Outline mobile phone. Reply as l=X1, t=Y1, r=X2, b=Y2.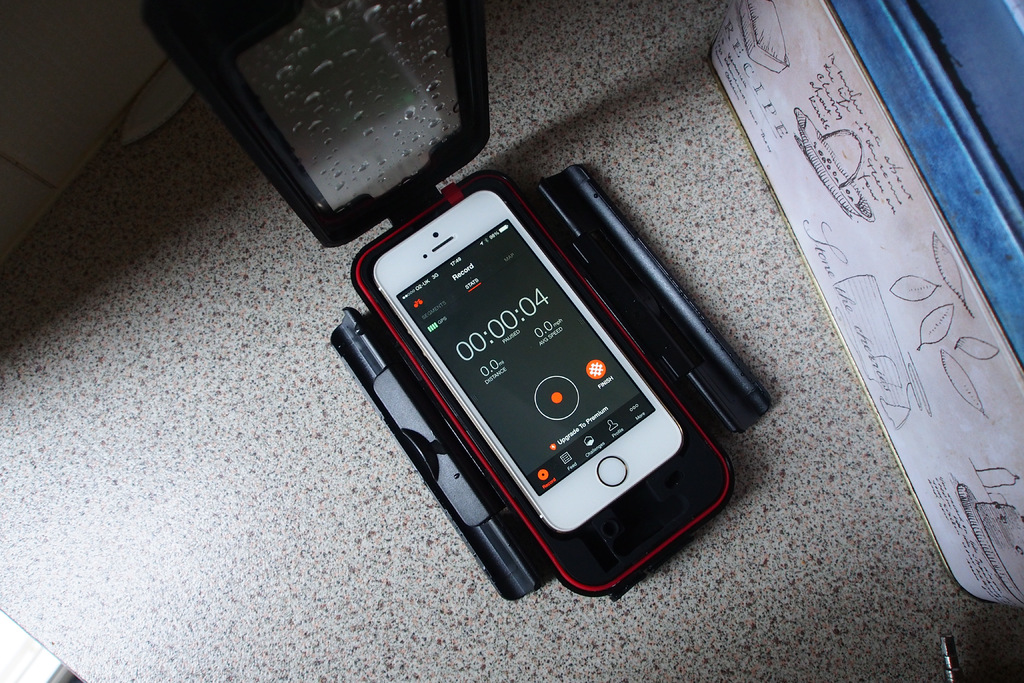
l=368, t=188, r=685, b=540.
